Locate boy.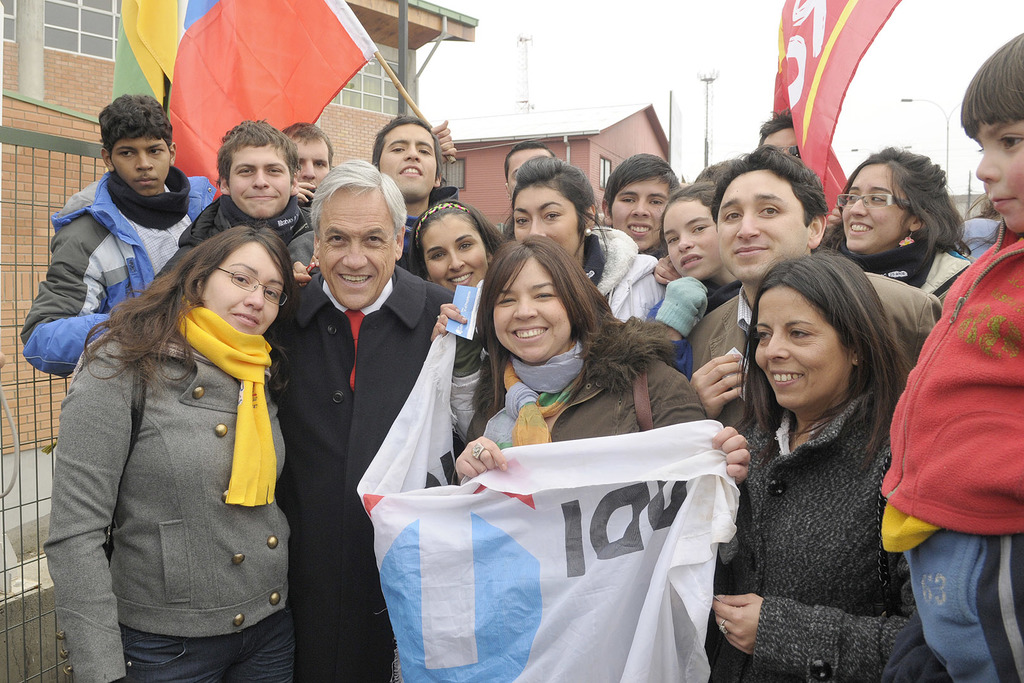
Bounding box: <box>881,30,1023,554</box>.
